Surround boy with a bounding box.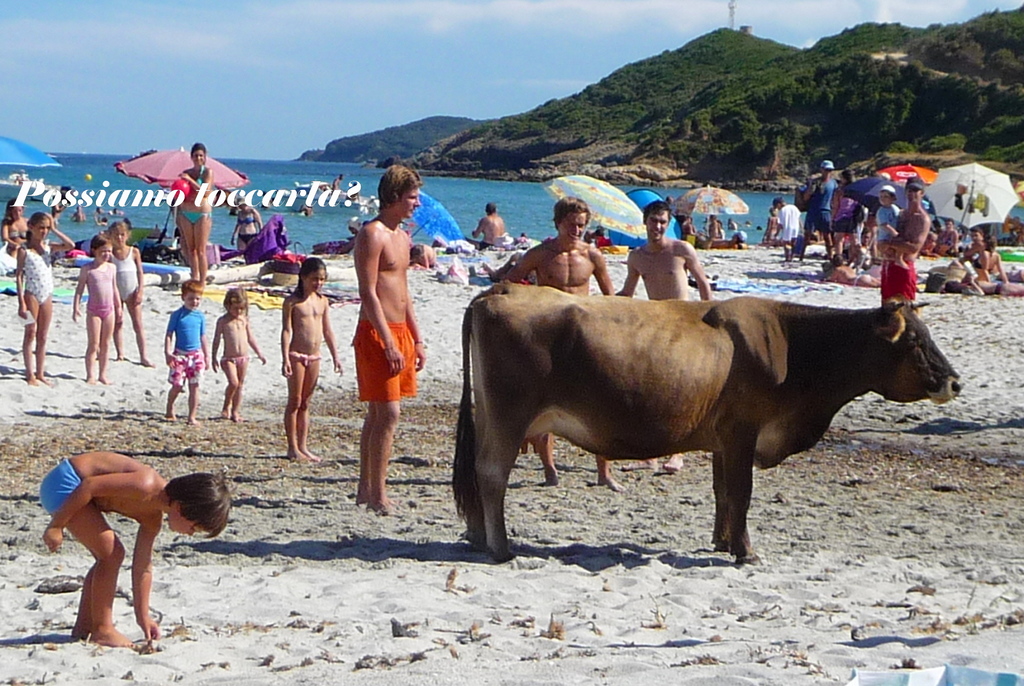
(615, 202, 711, 473).
